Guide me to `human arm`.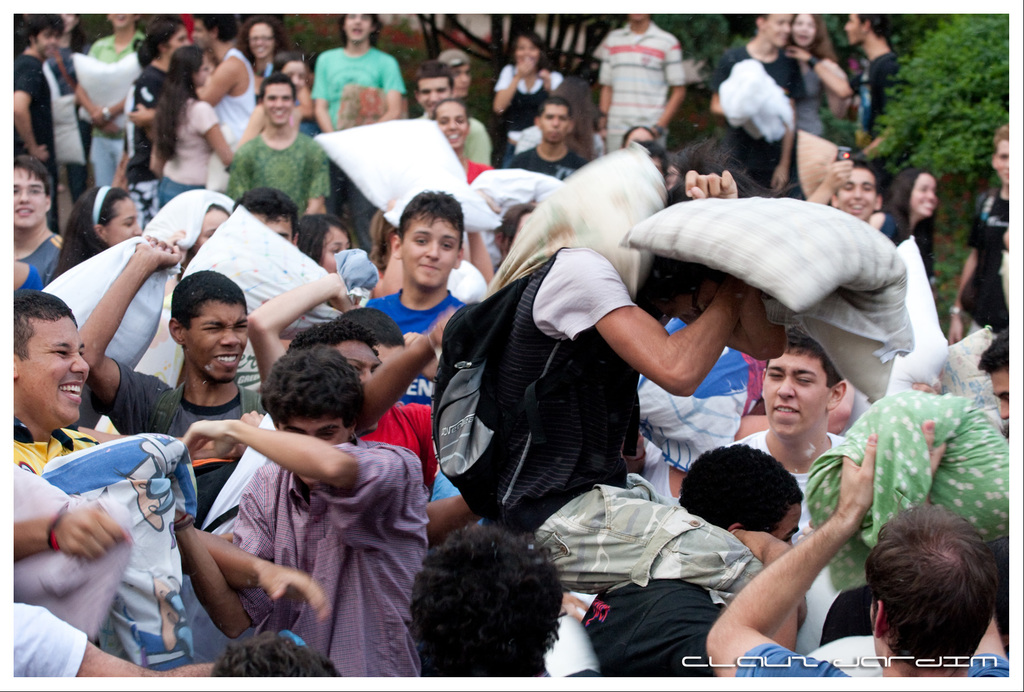
Guidance: l=19, t=503, r=125, b=557.
